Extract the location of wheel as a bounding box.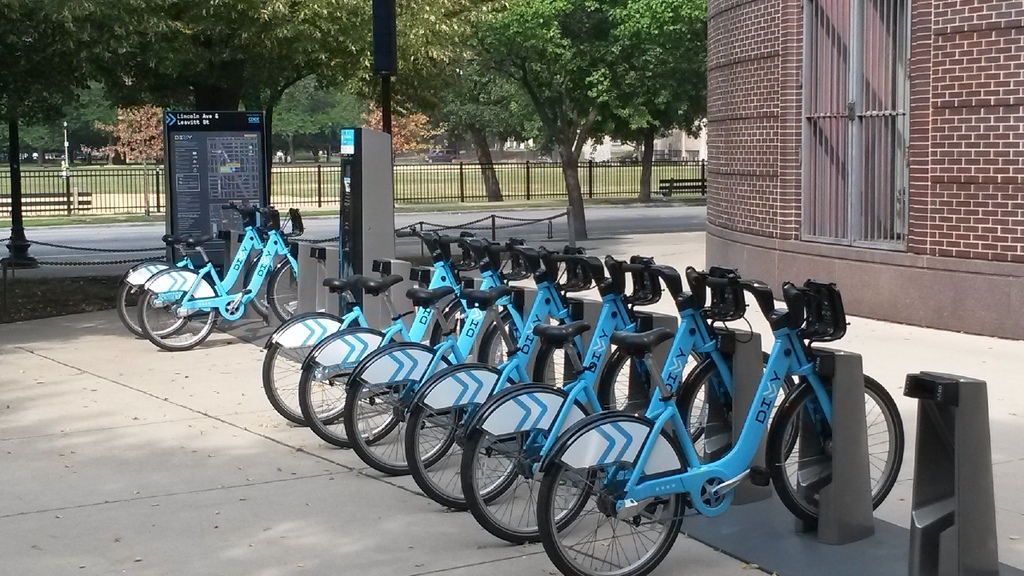
137 270 230 346.
